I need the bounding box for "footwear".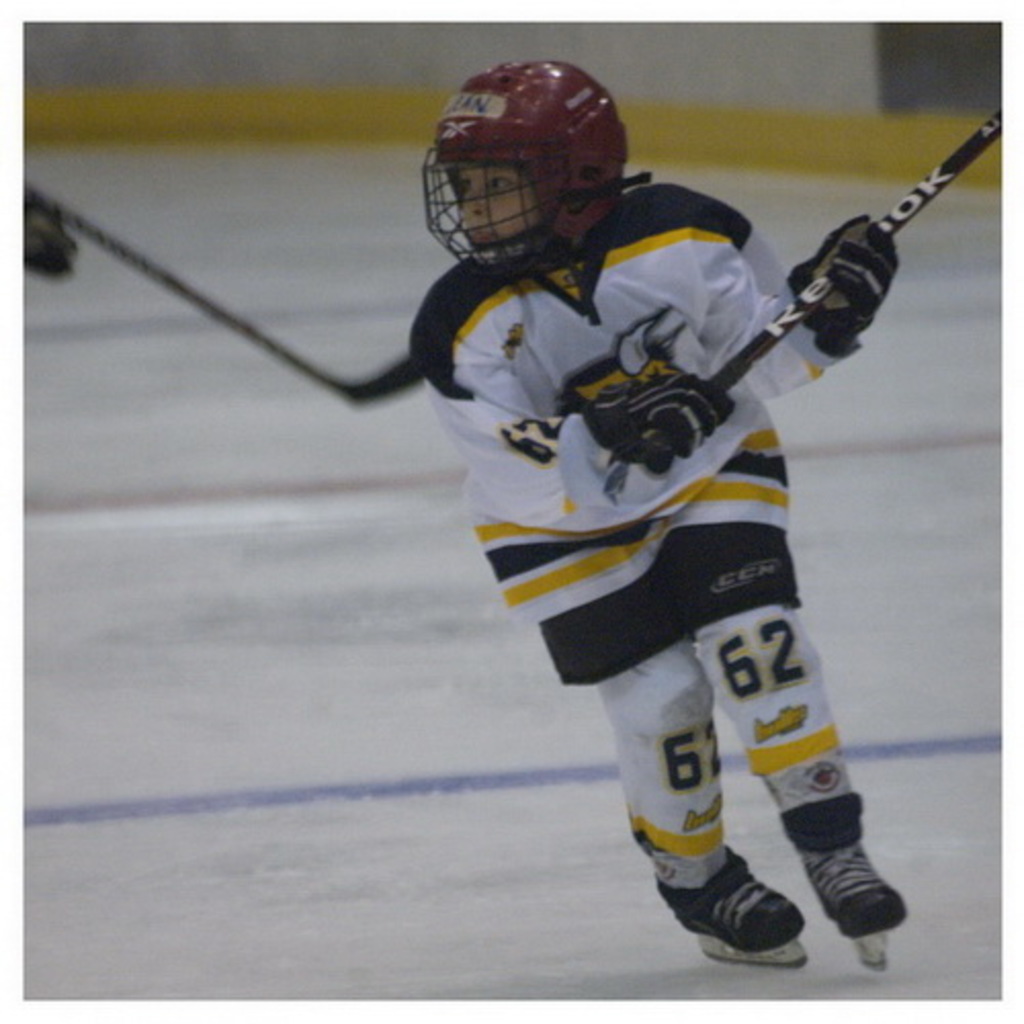
Here it is: region(653, 850, 823, 961).
